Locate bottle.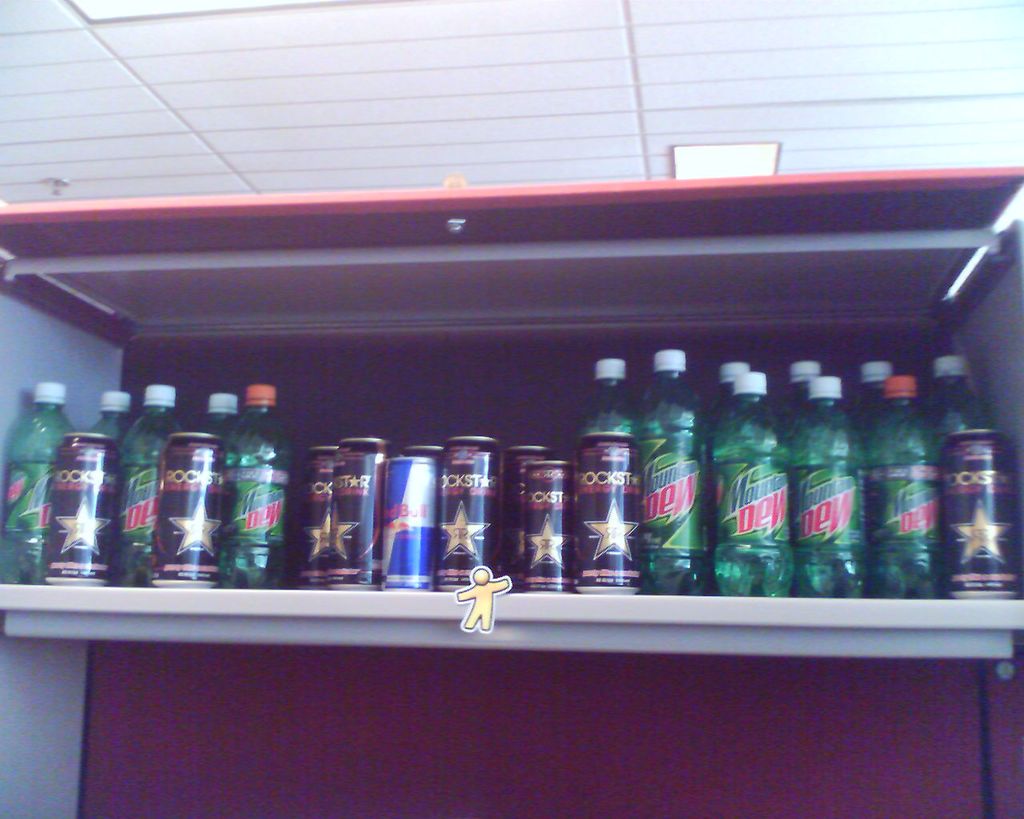
Bounding box: l=222, t=382, r=289, b=586.
